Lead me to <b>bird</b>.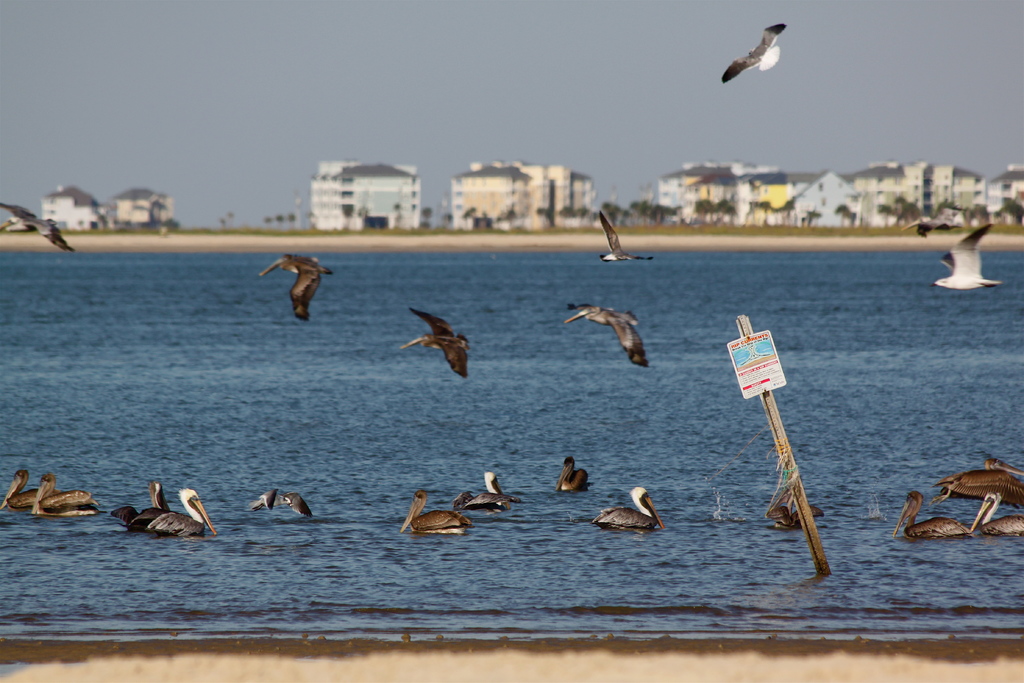
Lead to <region>561, 302, 652, 366</region>.
